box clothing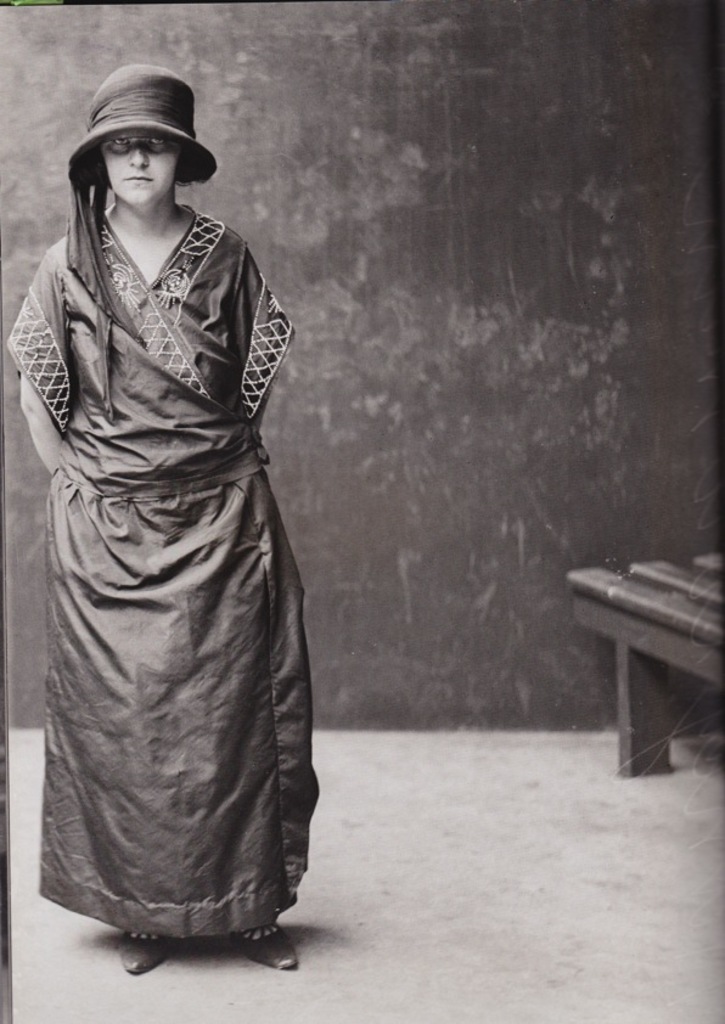
11:130:324:929
